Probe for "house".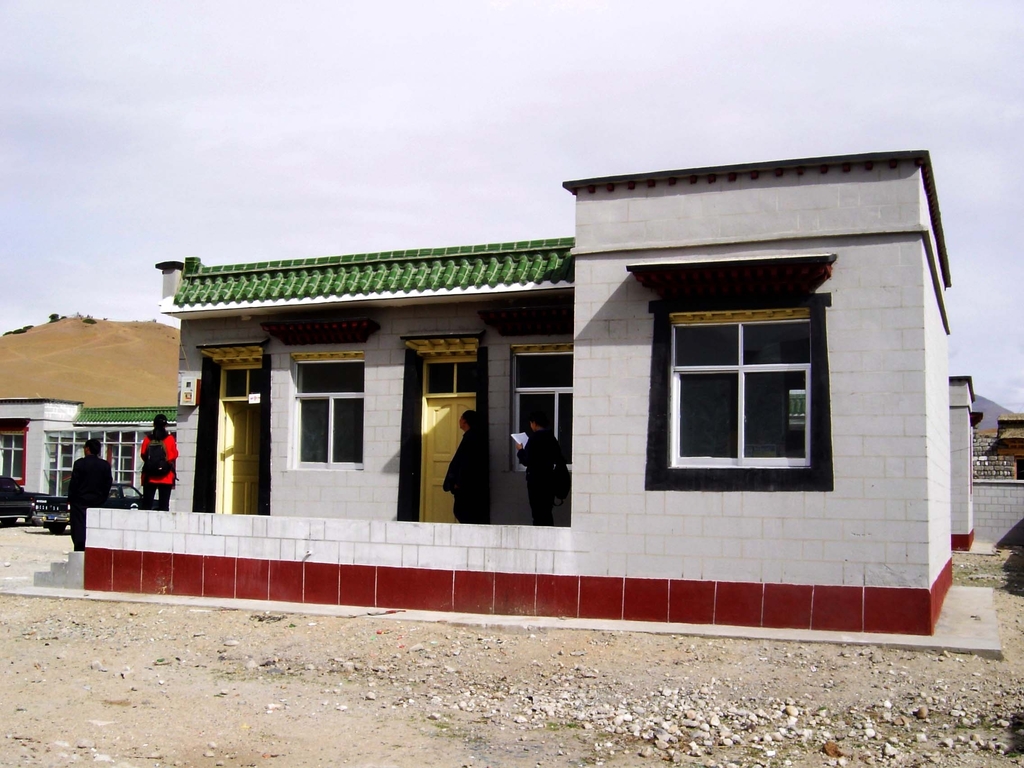
Probe result: (27,142,957,641).
